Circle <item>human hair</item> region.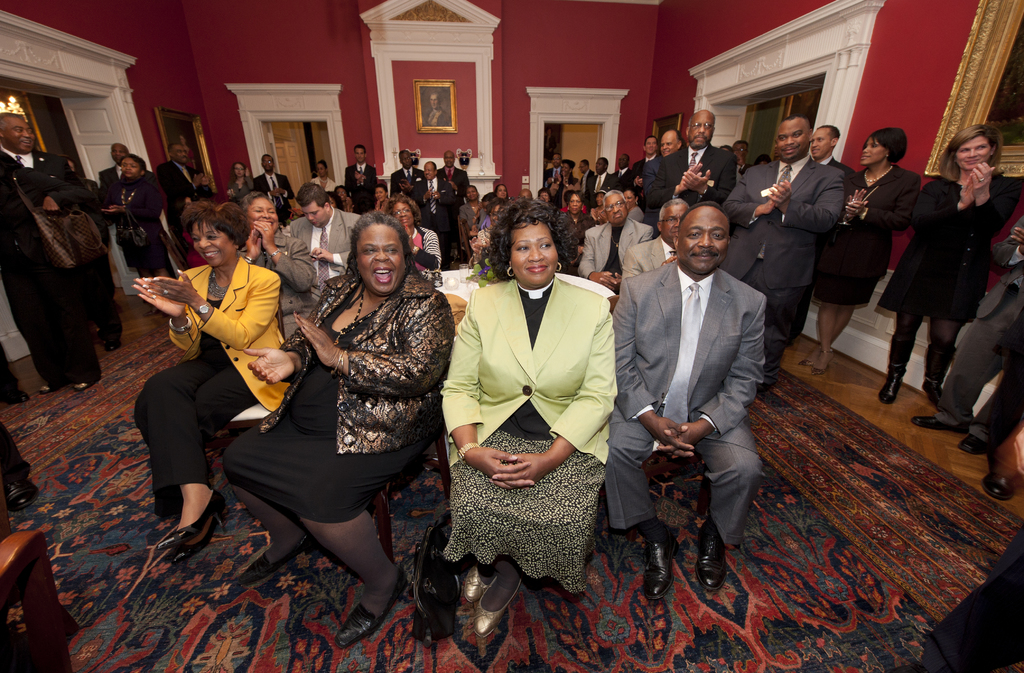
Region: (295,181,331,209).
